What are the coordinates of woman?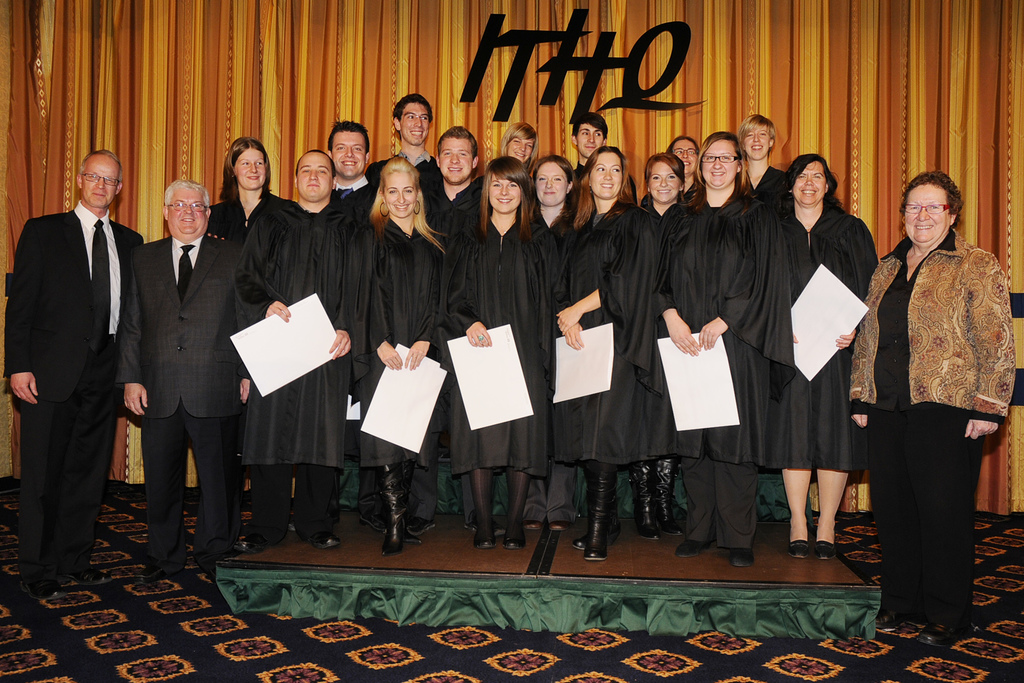
(554, 145, 661, 564).
